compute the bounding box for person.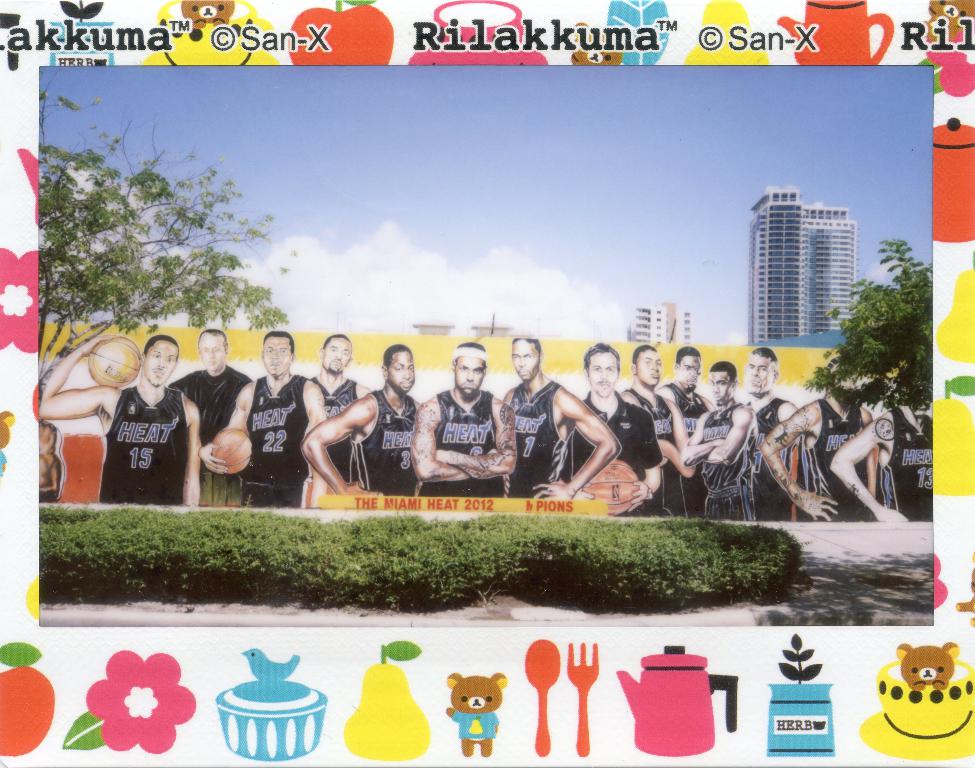
x1=503, y1=338, x2=622, y2=502.
